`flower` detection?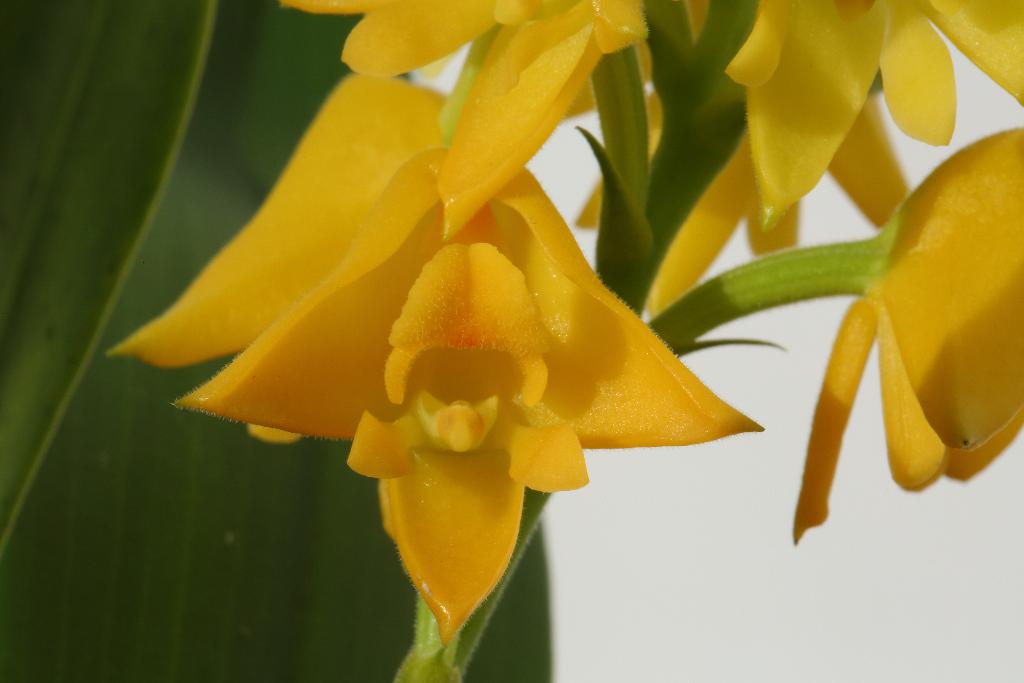
[left=794, top=129, right=1023, bottom=544]
